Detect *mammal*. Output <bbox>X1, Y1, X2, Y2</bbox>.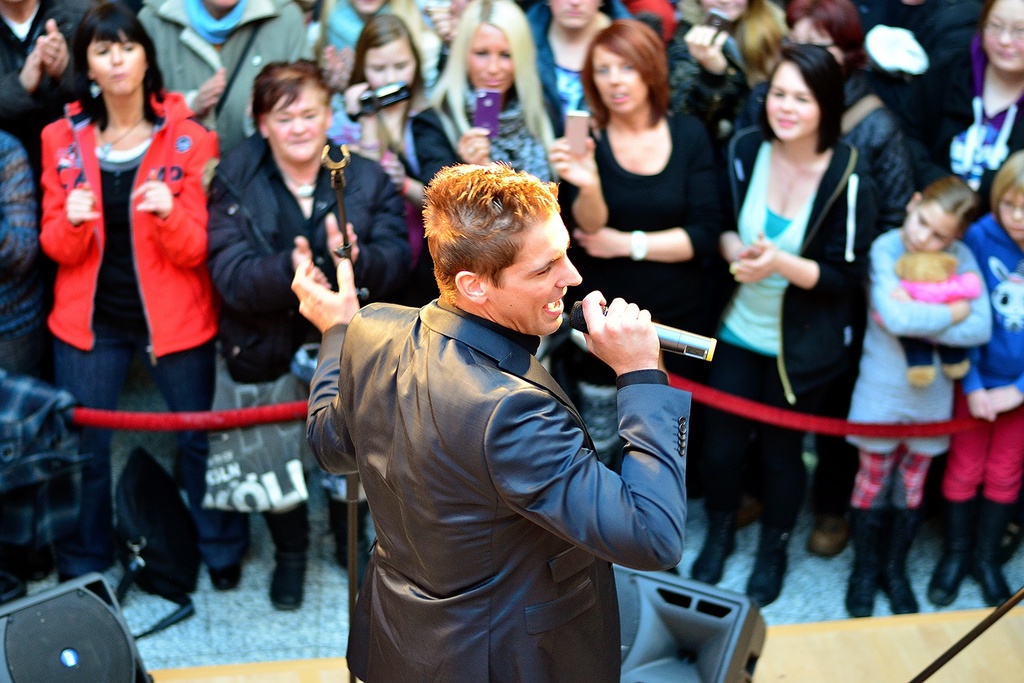
<bbox>199, 52, 421, 612</bbox>.
